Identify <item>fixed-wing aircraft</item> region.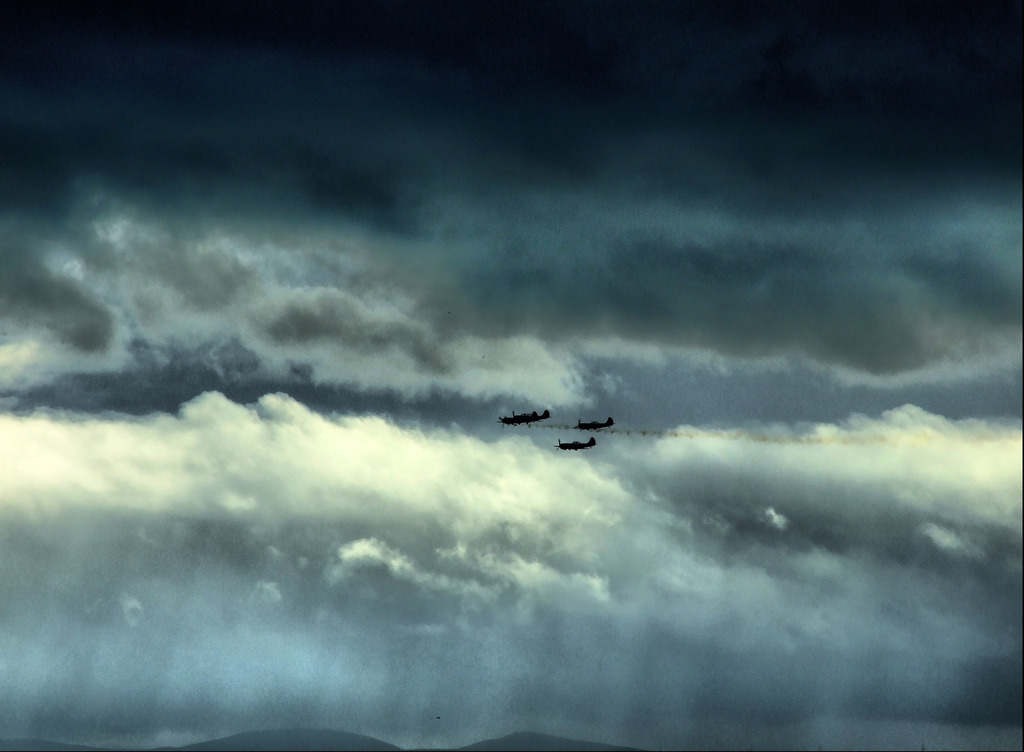
Region: BBox(573, 416, 618, 435).
